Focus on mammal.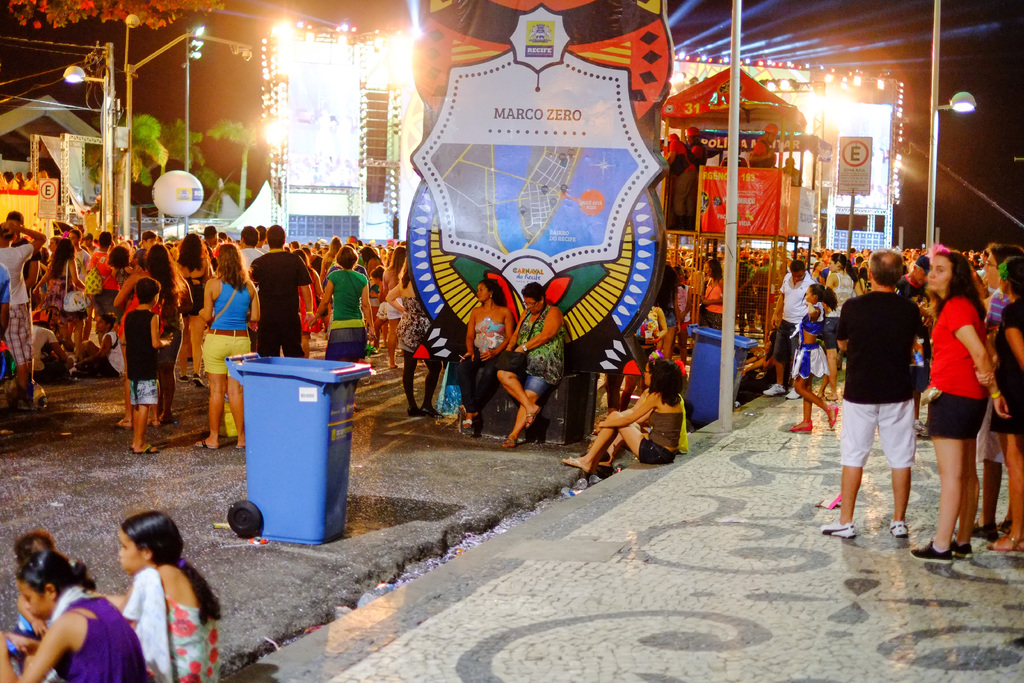
Focused at BBox(908, 243, 1013, 563).
